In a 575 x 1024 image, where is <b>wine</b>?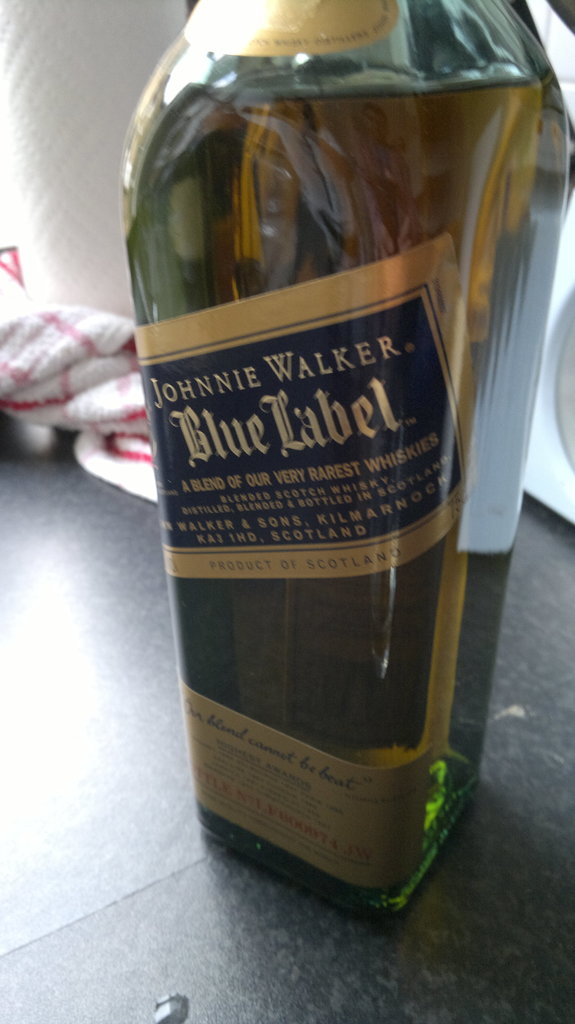
detection(110, 0, 574, 920).
